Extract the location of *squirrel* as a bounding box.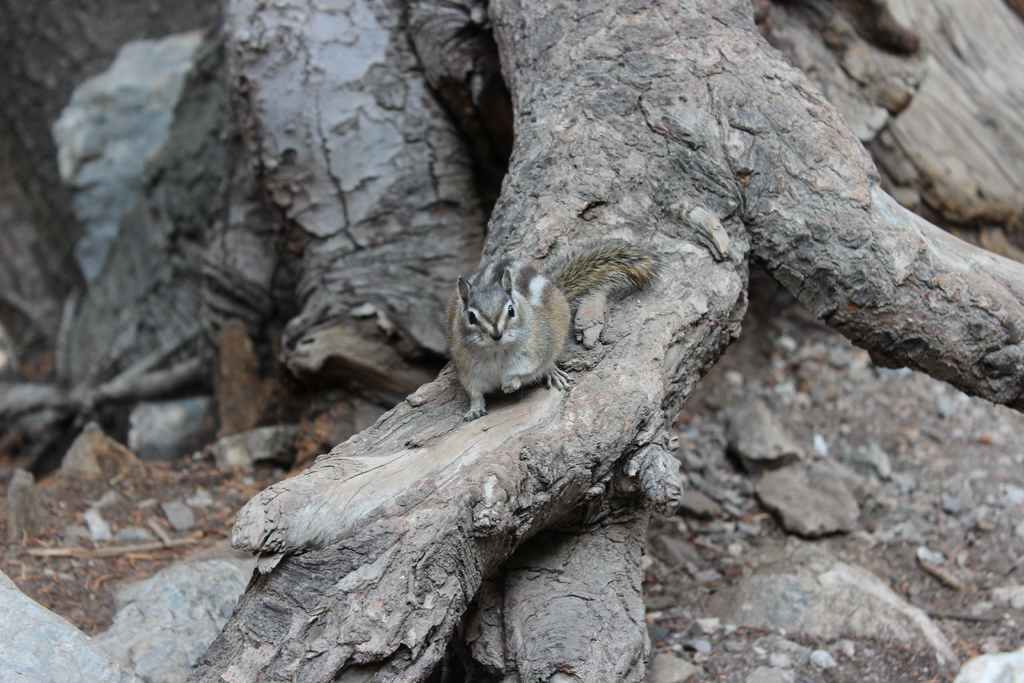
bbox(446, 231, 661, 425).
